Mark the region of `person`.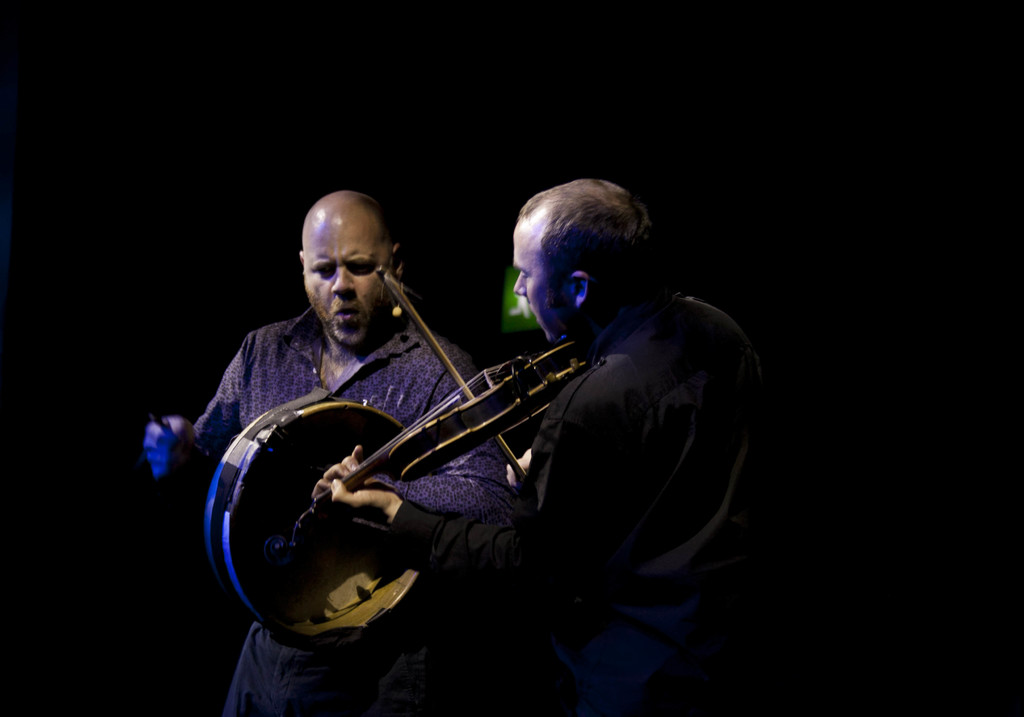
Region: (314,177,762,714).
